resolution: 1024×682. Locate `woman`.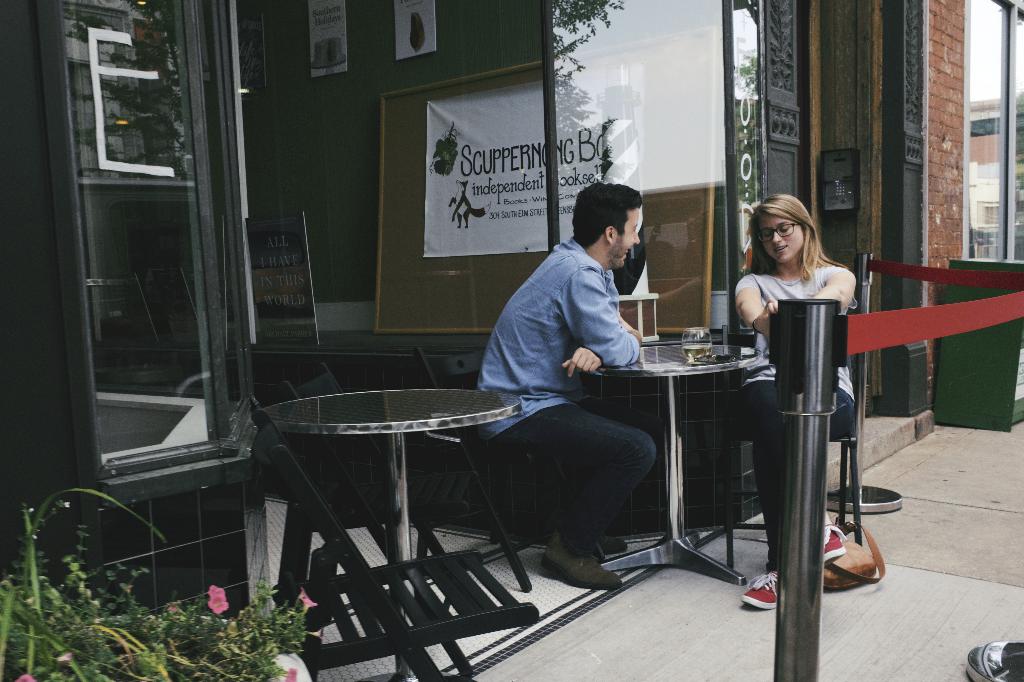
bbox=[728, 188, 861, 605].
